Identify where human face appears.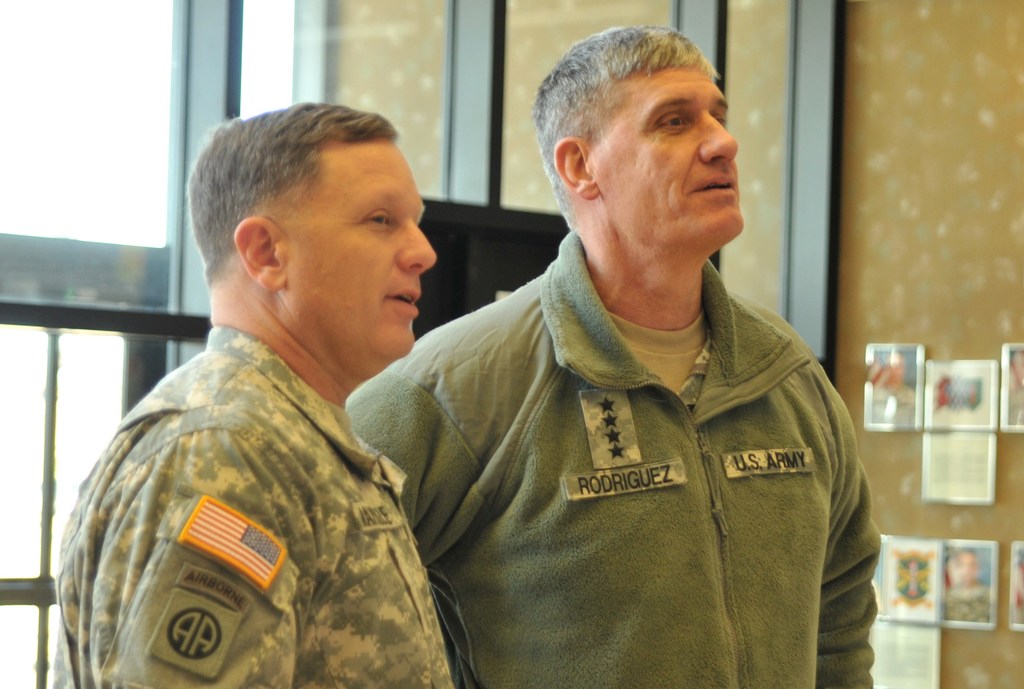
Appears at Rect(582, 69, 740, 252).
